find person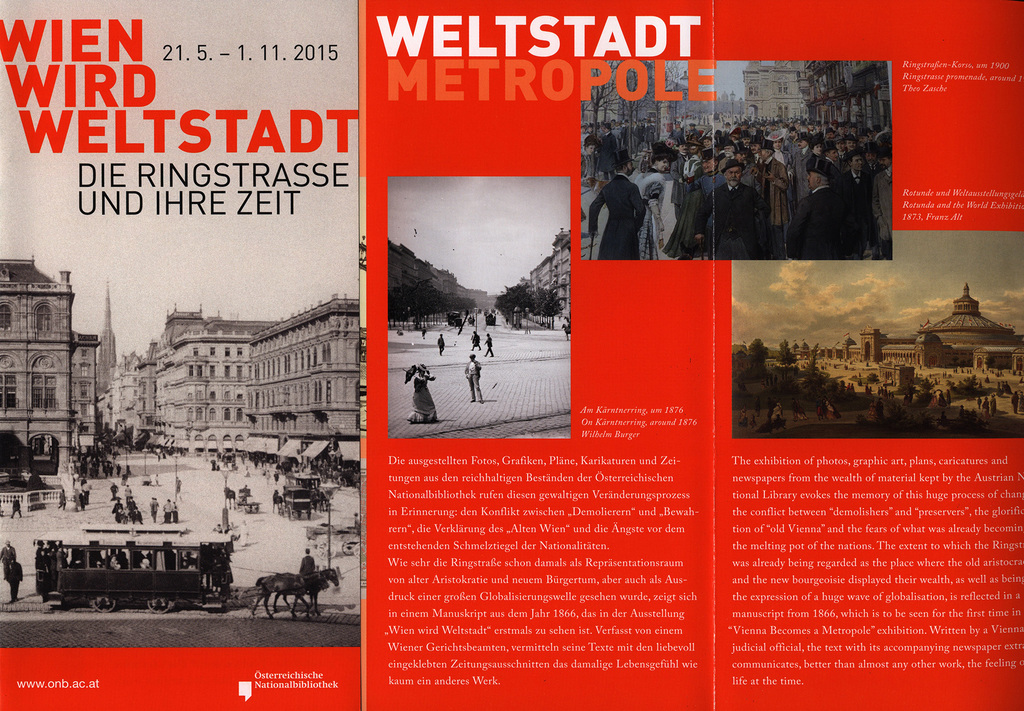
{"x1": 172, "y1": 500, "x2": 181, "y2": 524}
